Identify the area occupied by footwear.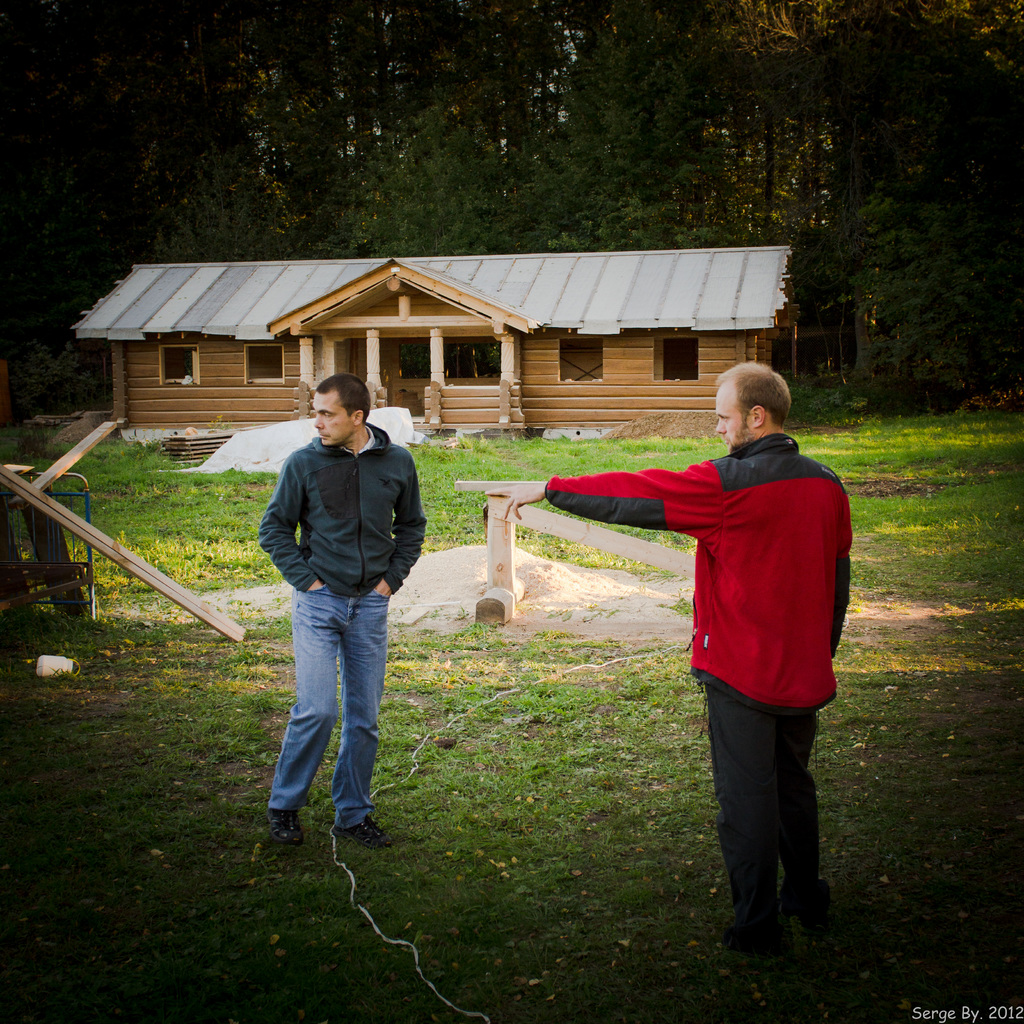
Area: locate(737, 915, 792, 961).
